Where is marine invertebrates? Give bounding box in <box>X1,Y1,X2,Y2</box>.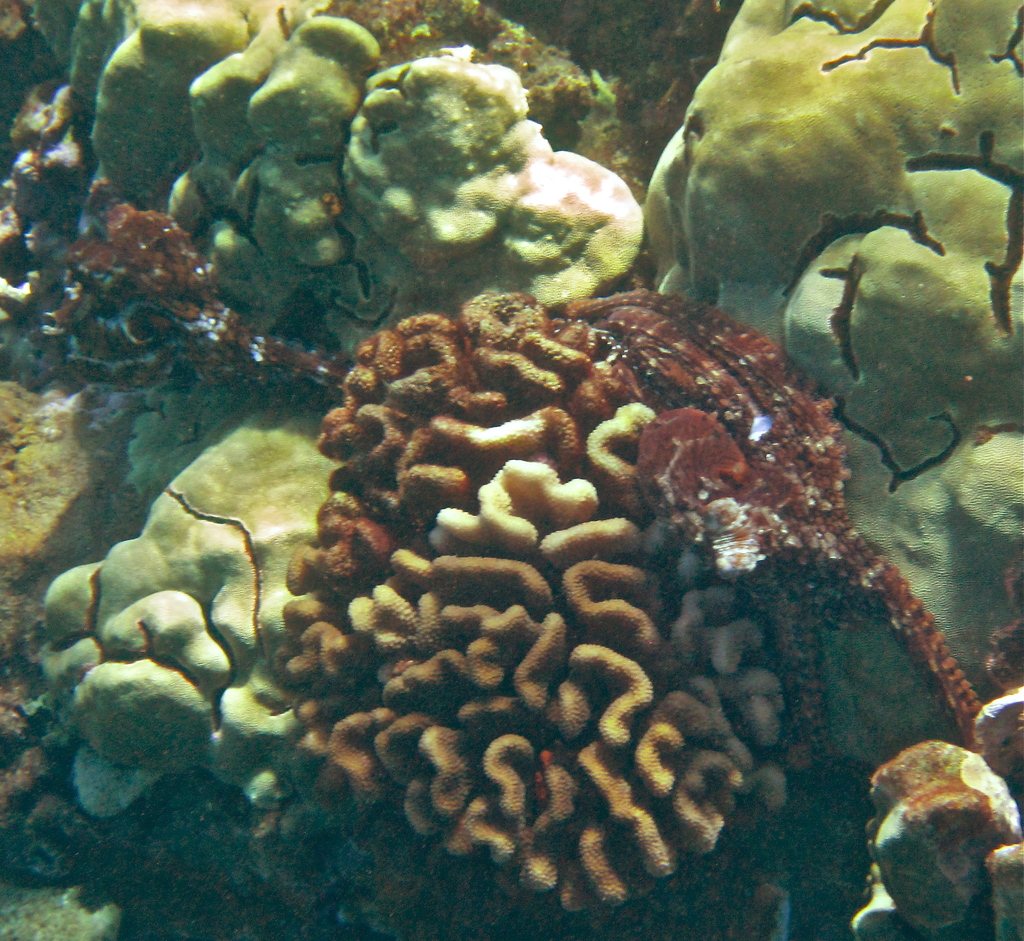
<box>829,736,1023,940</box>.
